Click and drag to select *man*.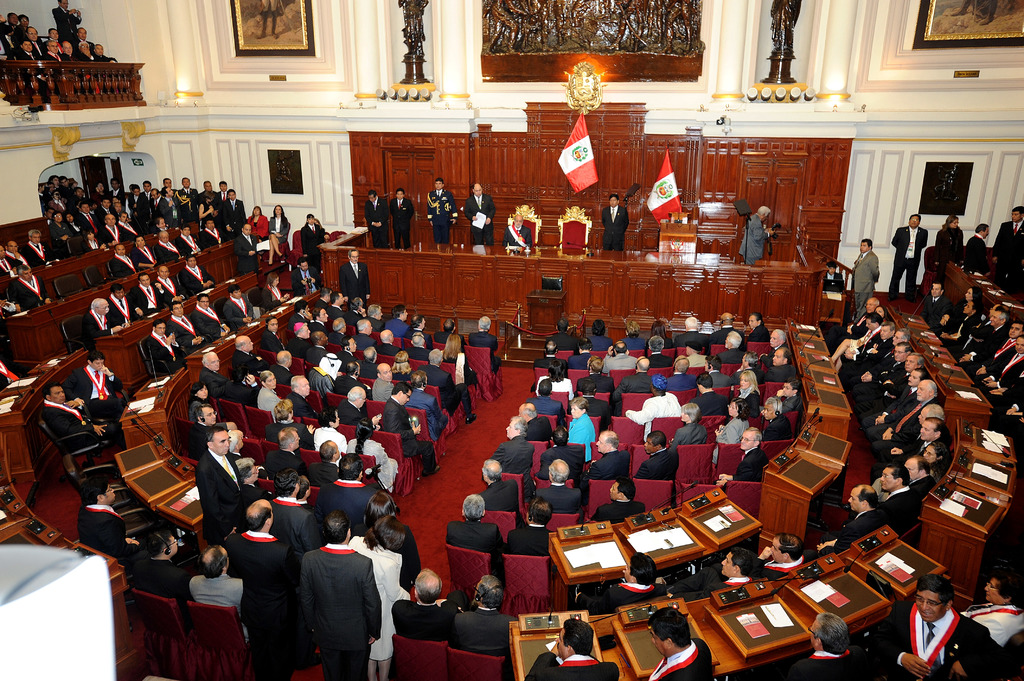
Selection: {"x1": 499, "y1": 214, "x2": 532, "y2": 247}.
